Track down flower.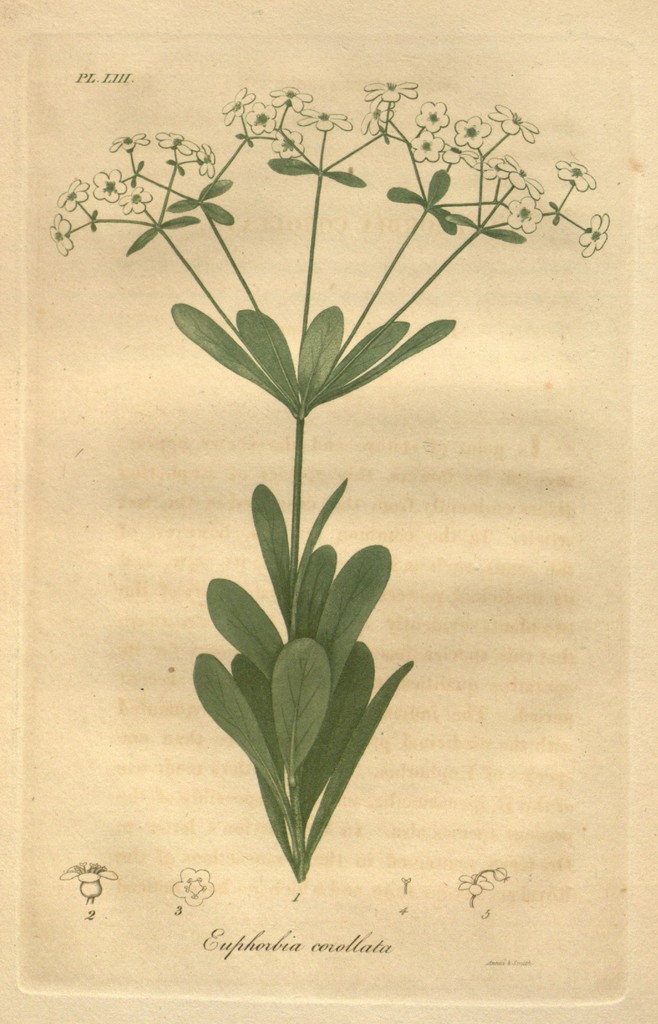
Tracked to pyautogui.locateOnScreen(496, 152, 542, 202).
